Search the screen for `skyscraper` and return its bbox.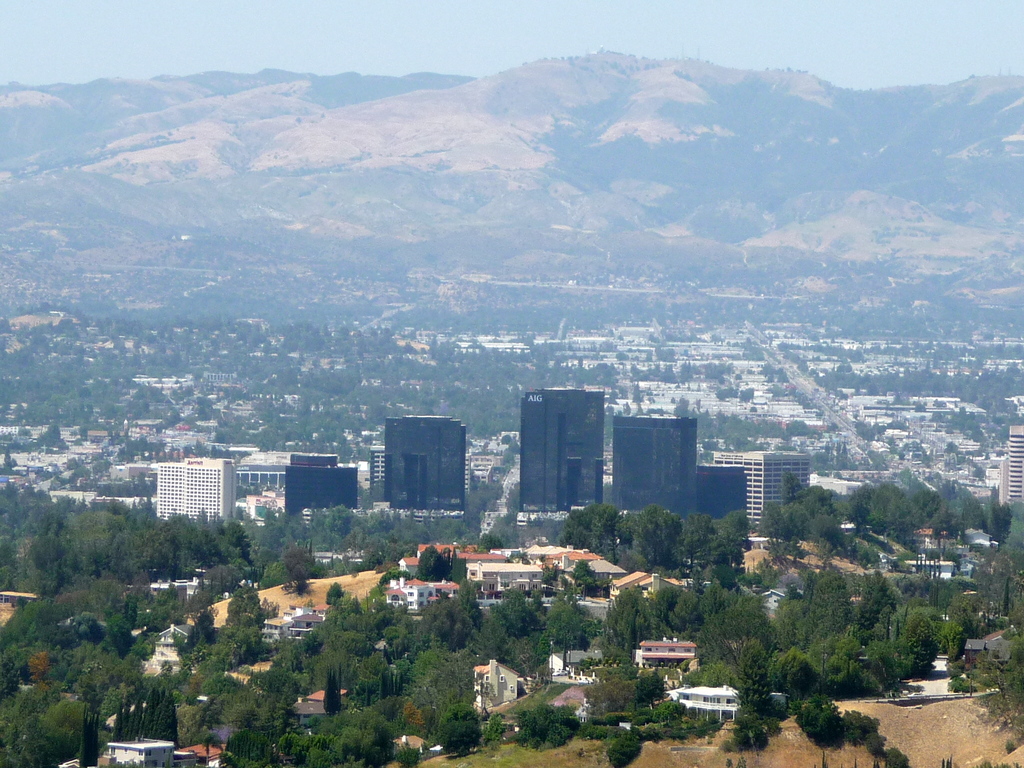
Found: bbox=[516, 379, 605, 512].
